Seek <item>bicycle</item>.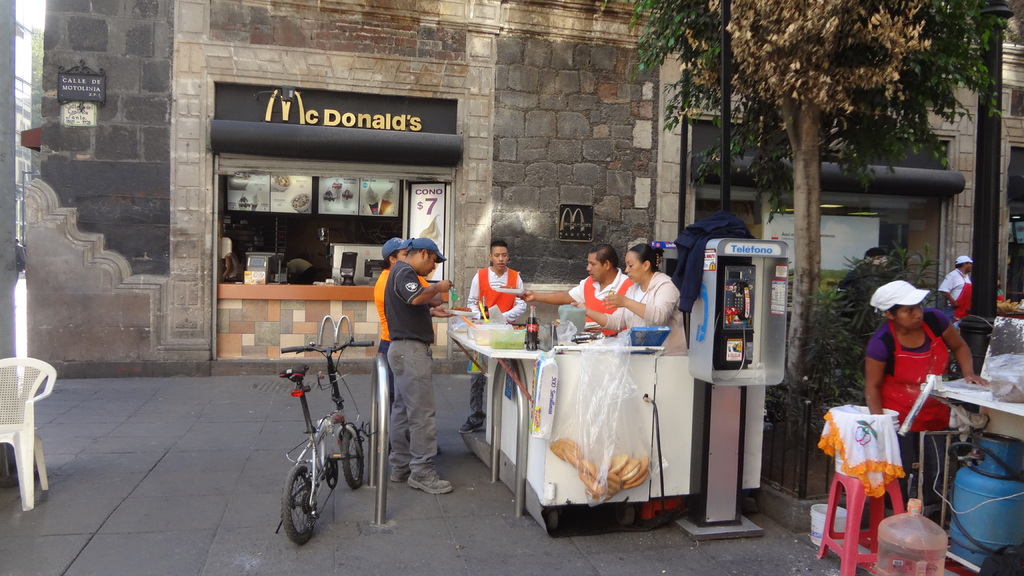
x1=280 y1=340 x2=371 y2=548.
